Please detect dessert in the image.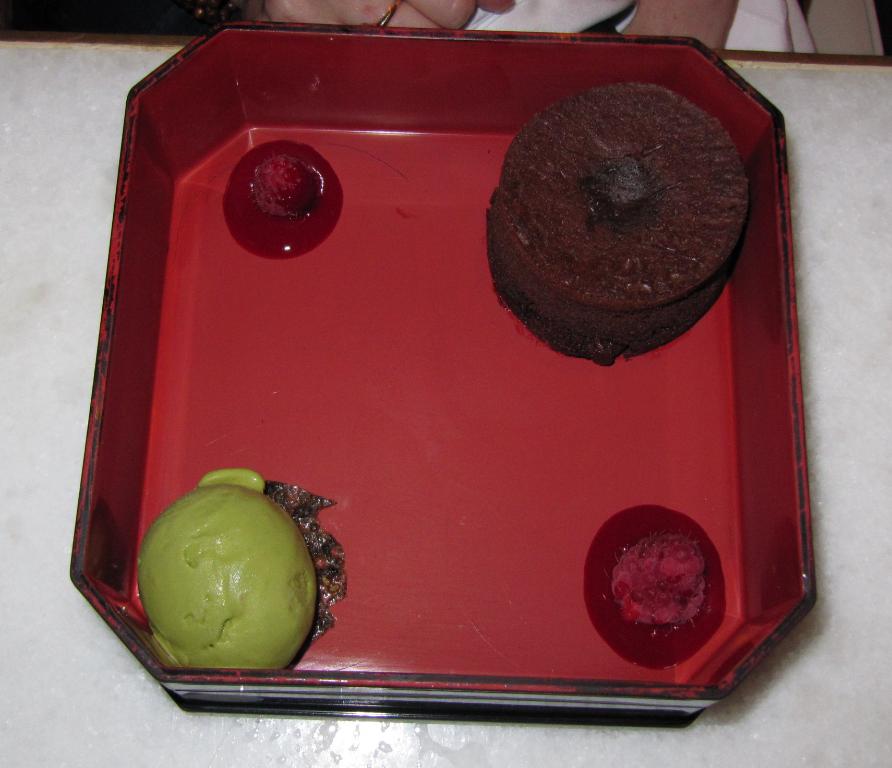
locate(598, 523, 737, 664).
